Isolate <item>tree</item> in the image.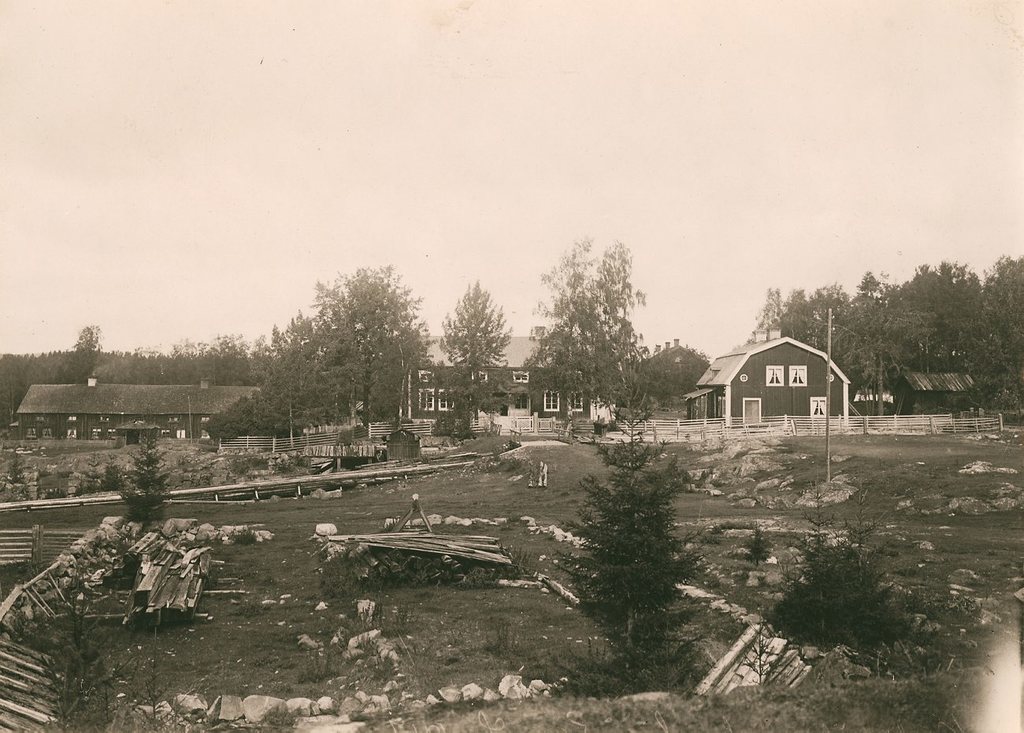
Isolated region: x1=250, y1=311, x2=328, y2=448.
